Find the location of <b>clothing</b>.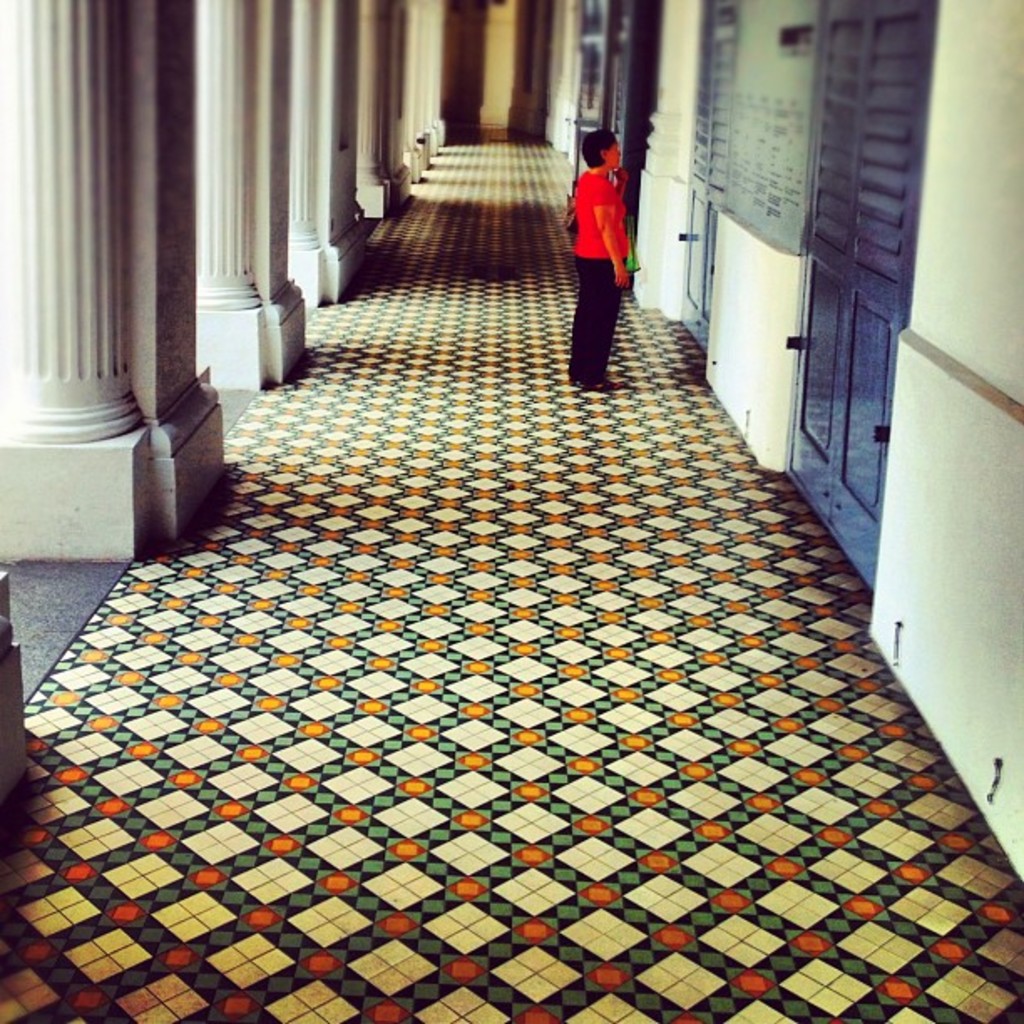
Location: [left=556, top=122, right=648, bottom=343].
